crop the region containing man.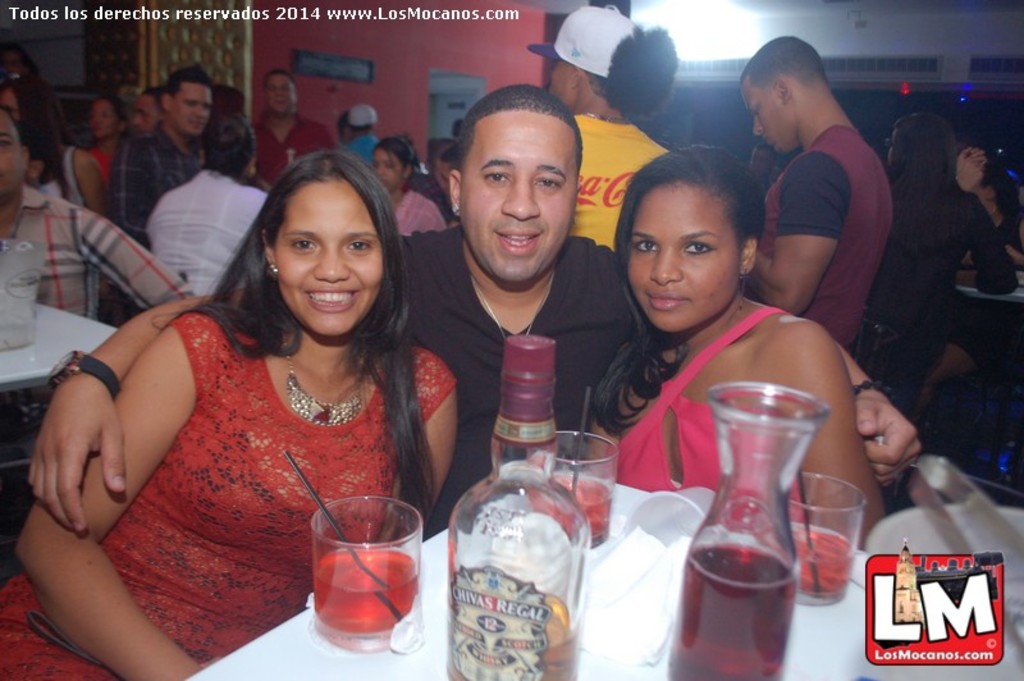
Crop region: 0, 101, 202, 442.
